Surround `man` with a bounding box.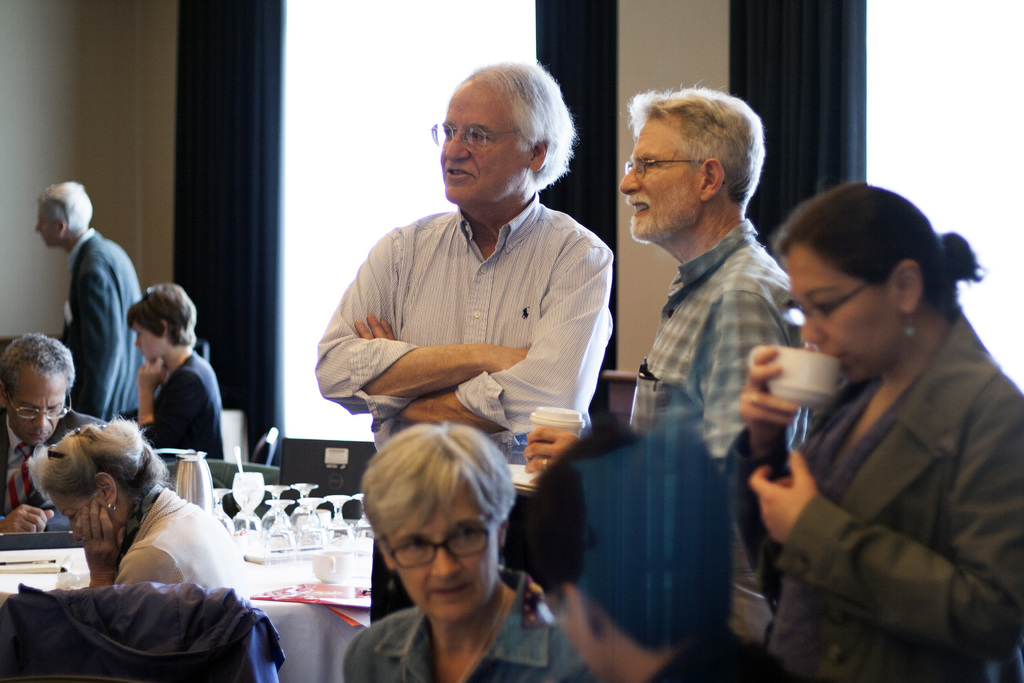
region(298, 83, 633, 479).
